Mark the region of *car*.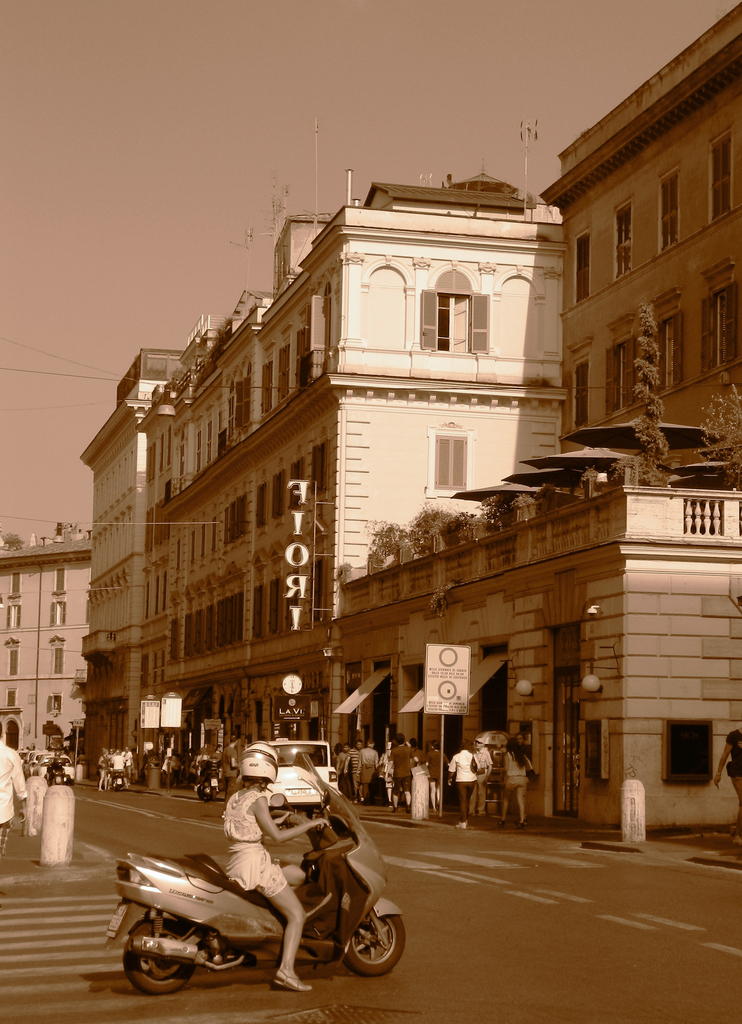
Region: locate(262, 735, 340, 815).
